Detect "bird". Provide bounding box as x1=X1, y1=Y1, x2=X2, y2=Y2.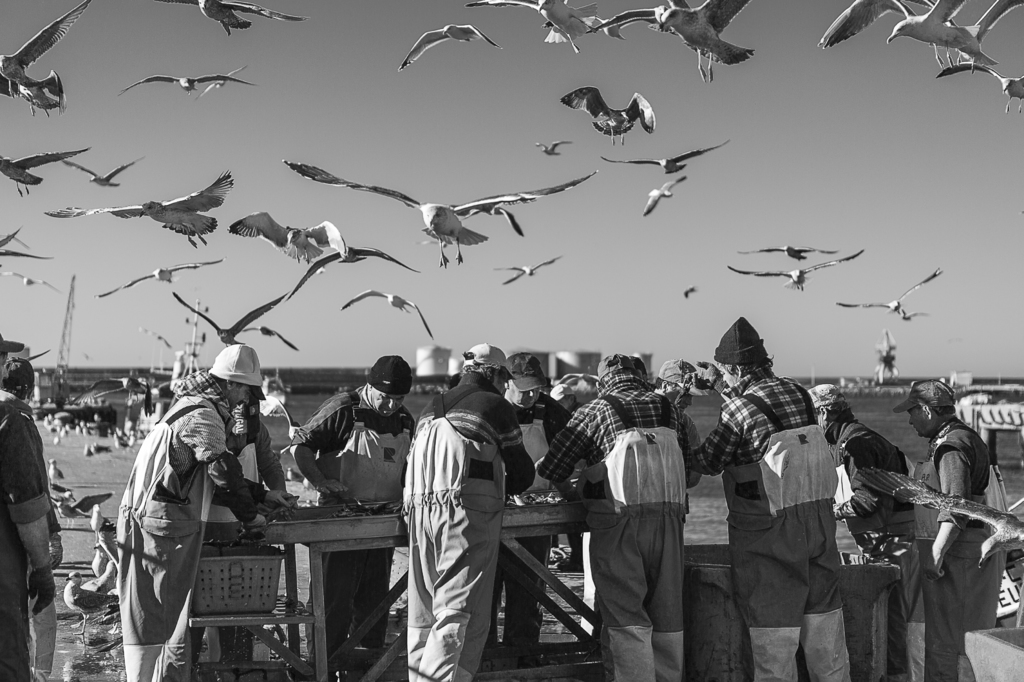
x1=469, y1=0, x2=610, y2=51.
